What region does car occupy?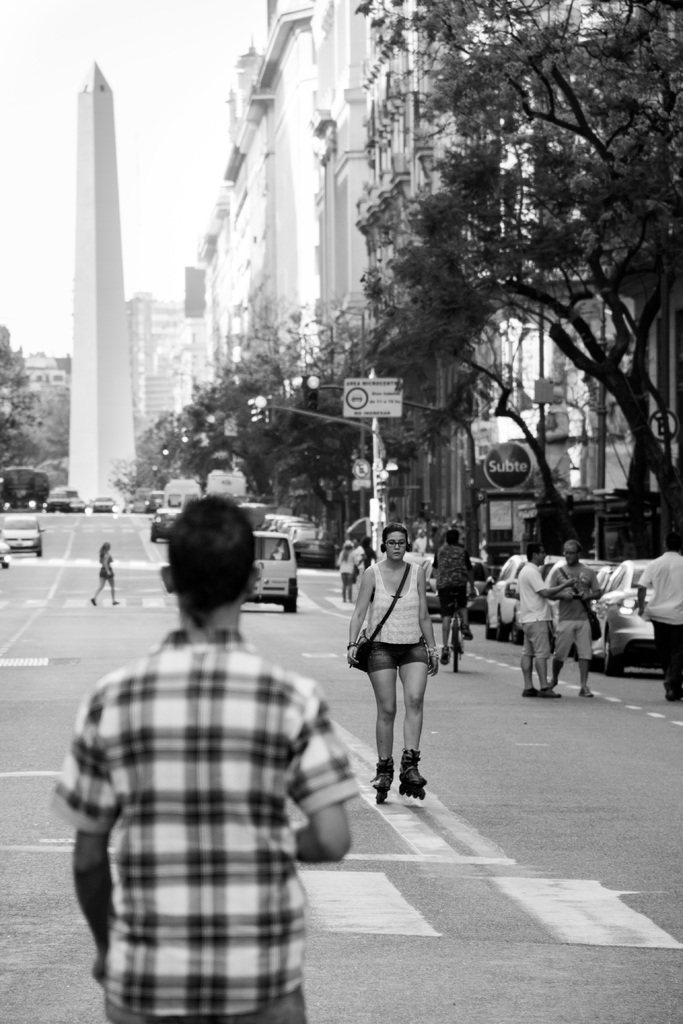
detection(0, 515, 45, 558).
